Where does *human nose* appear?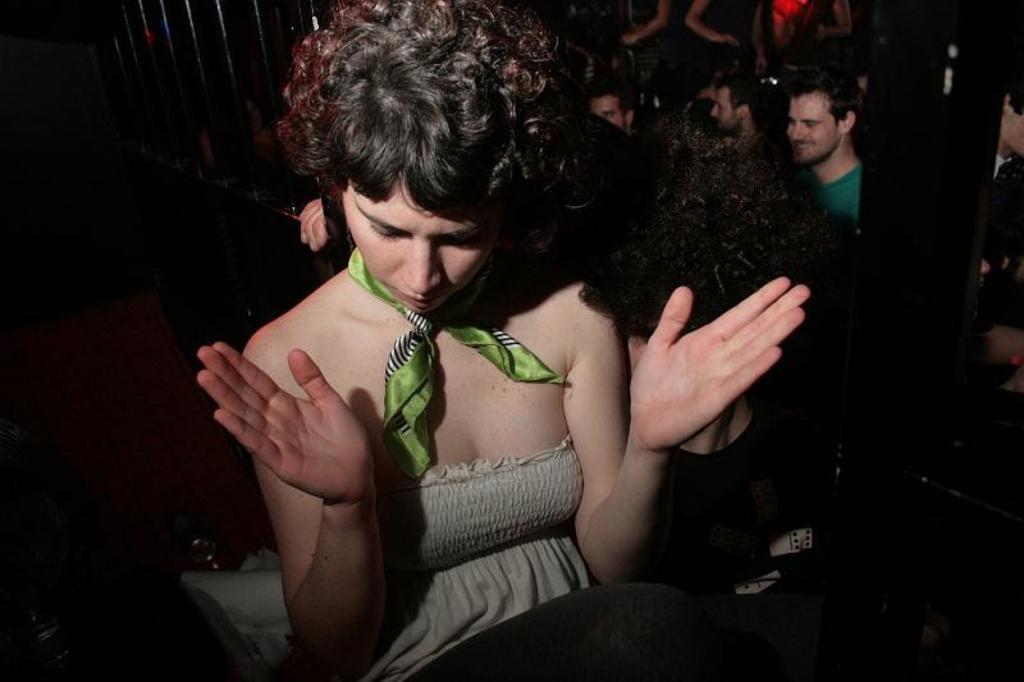
Appears at bbox=(402, 233, 443, 288).
